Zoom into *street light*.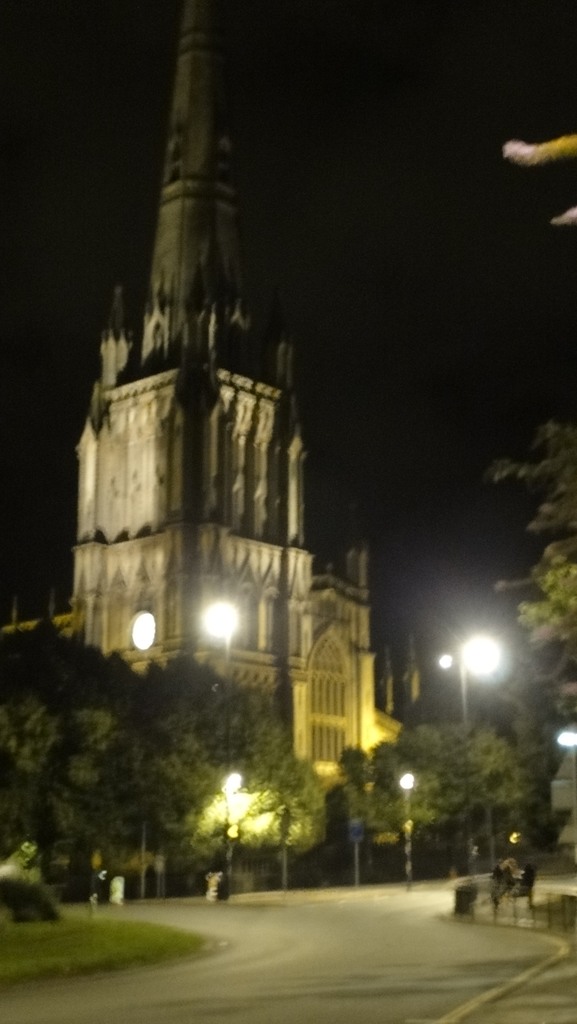
Zoom target: (x1=457, y1=630, x2=504, y2=728).
